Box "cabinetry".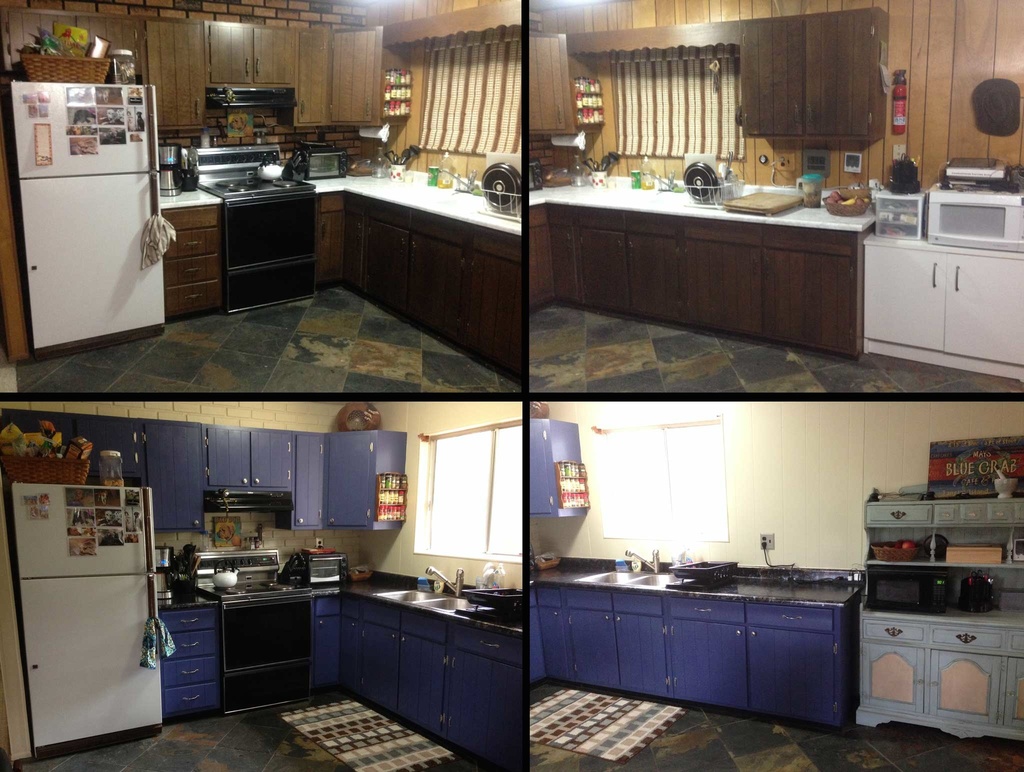
[left=151, top=600, right=220, bottom=726].
